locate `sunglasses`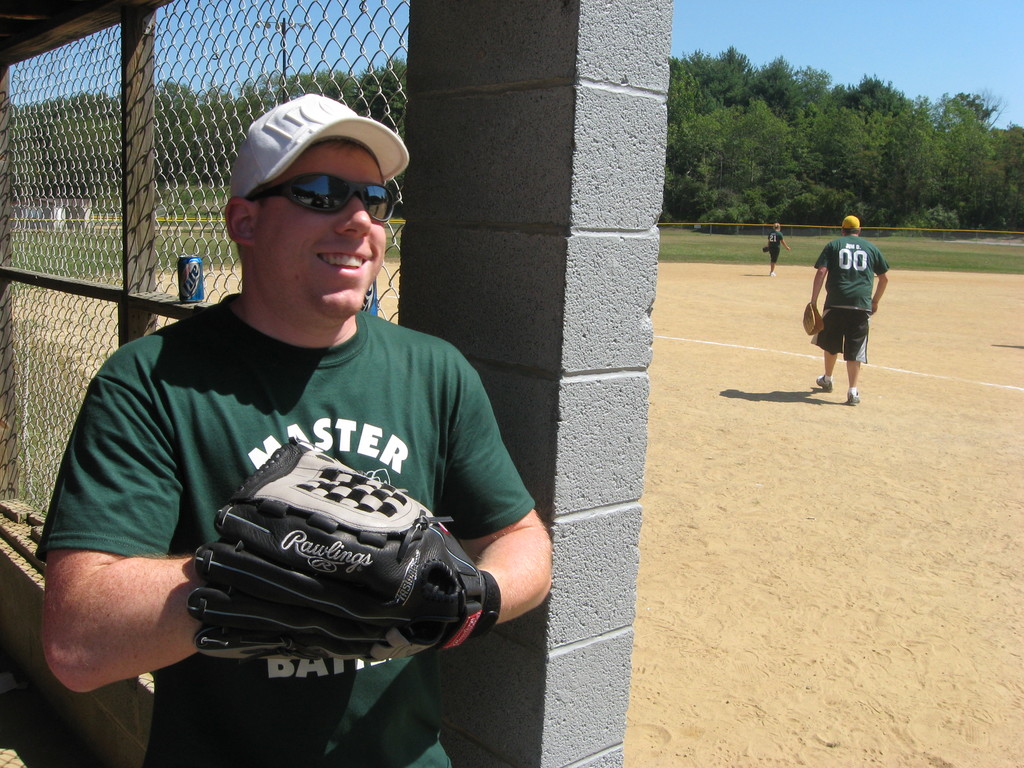
<region>247, 170, 396, 225</region>
